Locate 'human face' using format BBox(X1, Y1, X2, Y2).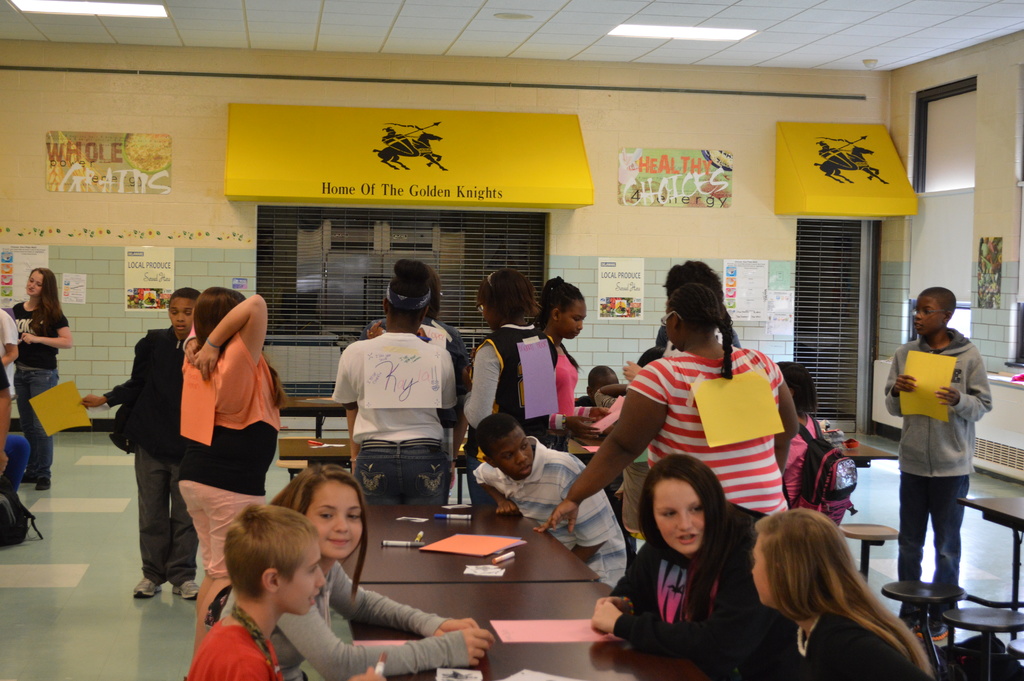
BBox(304, 480, 366, 562).
